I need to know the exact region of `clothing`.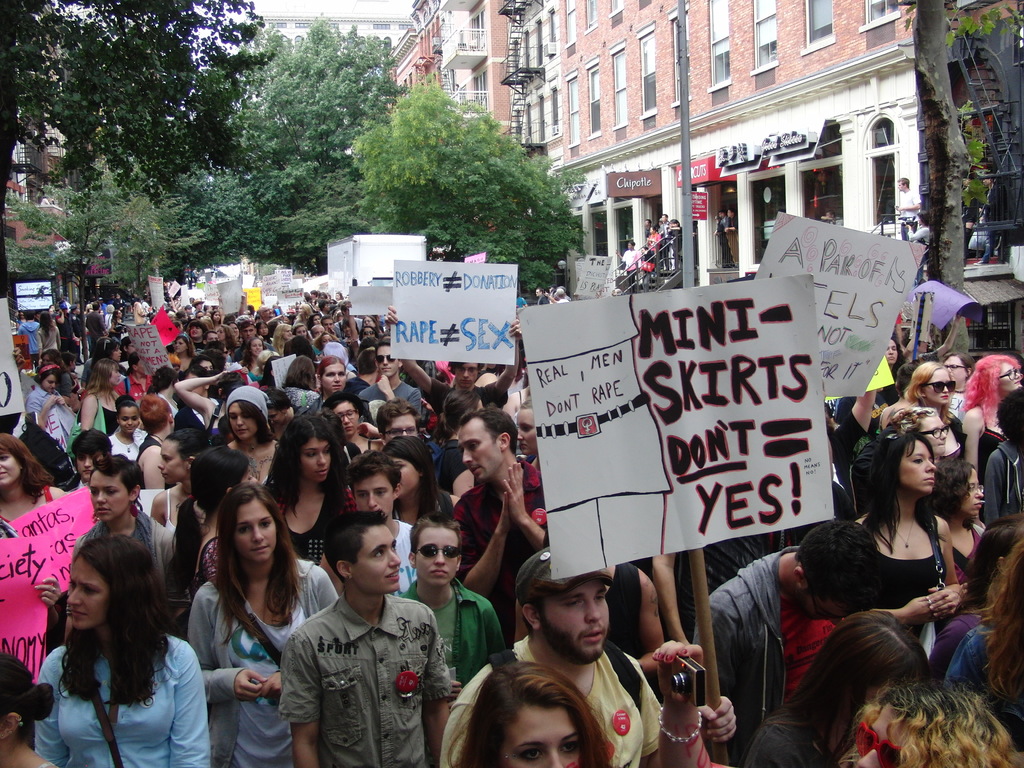
Region: [x1=401, y1=485, x2=463, y2=527].
